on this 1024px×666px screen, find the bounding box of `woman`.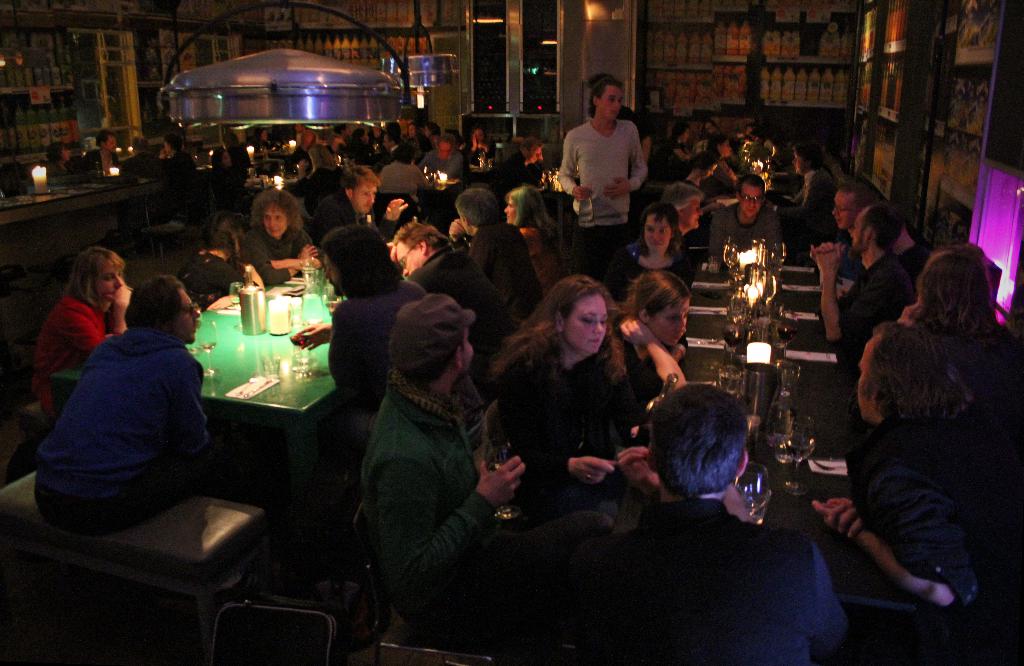
Bounding box: rect(613, 273, 689, 419).
